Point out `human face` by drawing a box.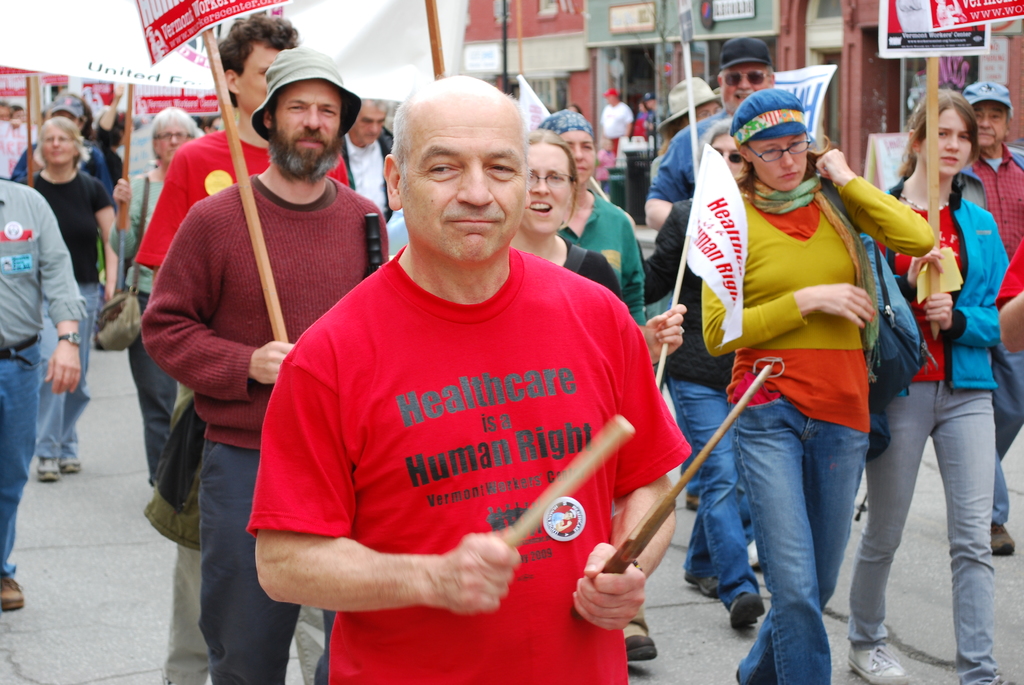
<region>244, 45, 280, 115</region>.
